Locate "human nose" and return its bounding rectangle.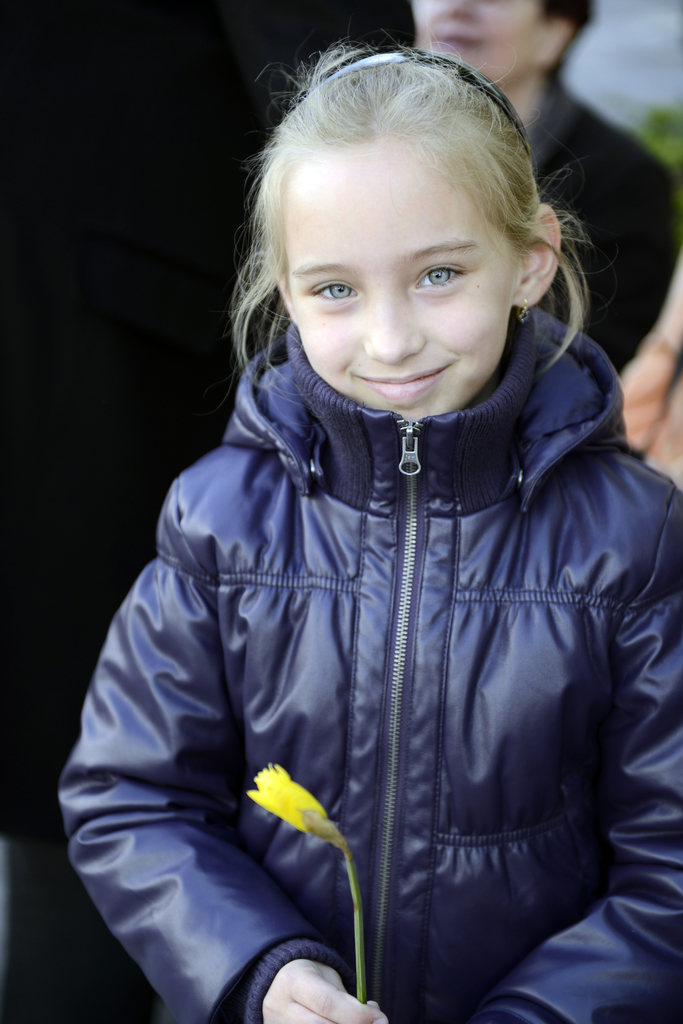
[365, 286, 428, 370].
